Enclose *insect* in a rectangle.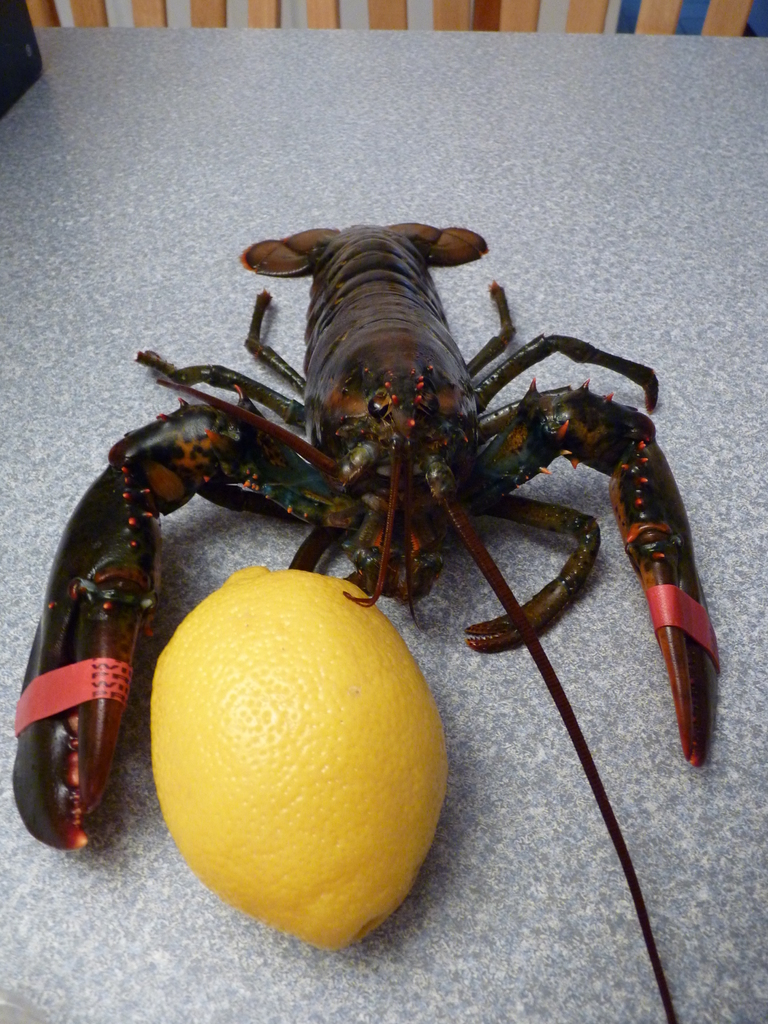
BBox(2, 225, 730, 1023).
